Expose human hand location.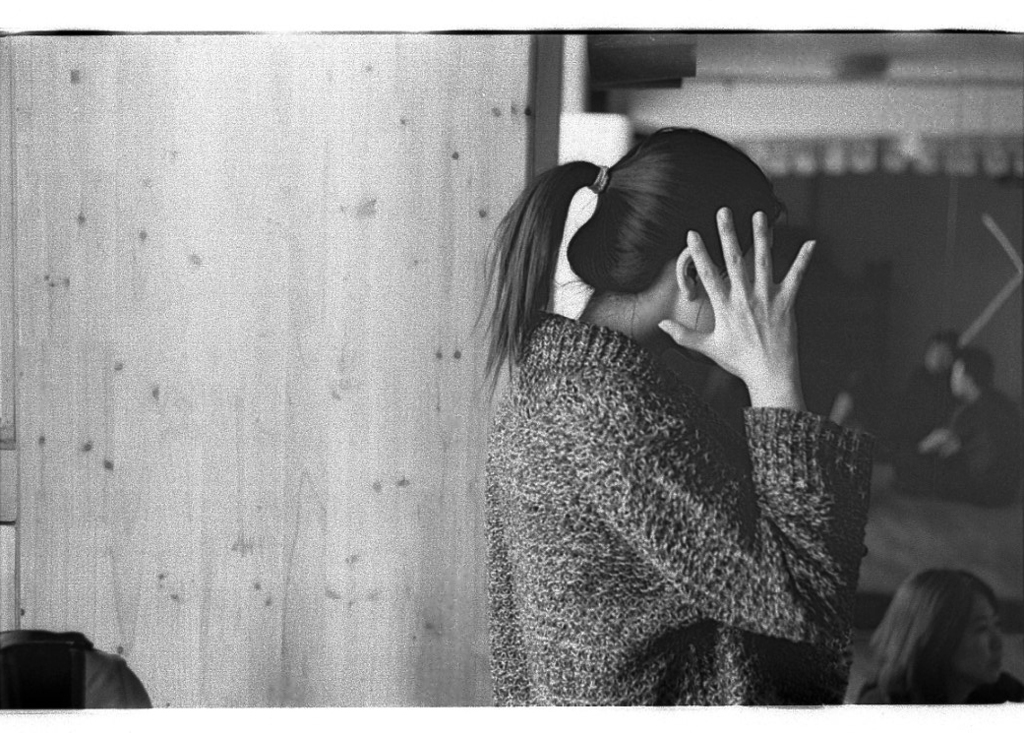
Exposed at locate(664, 196, 849, 419).
